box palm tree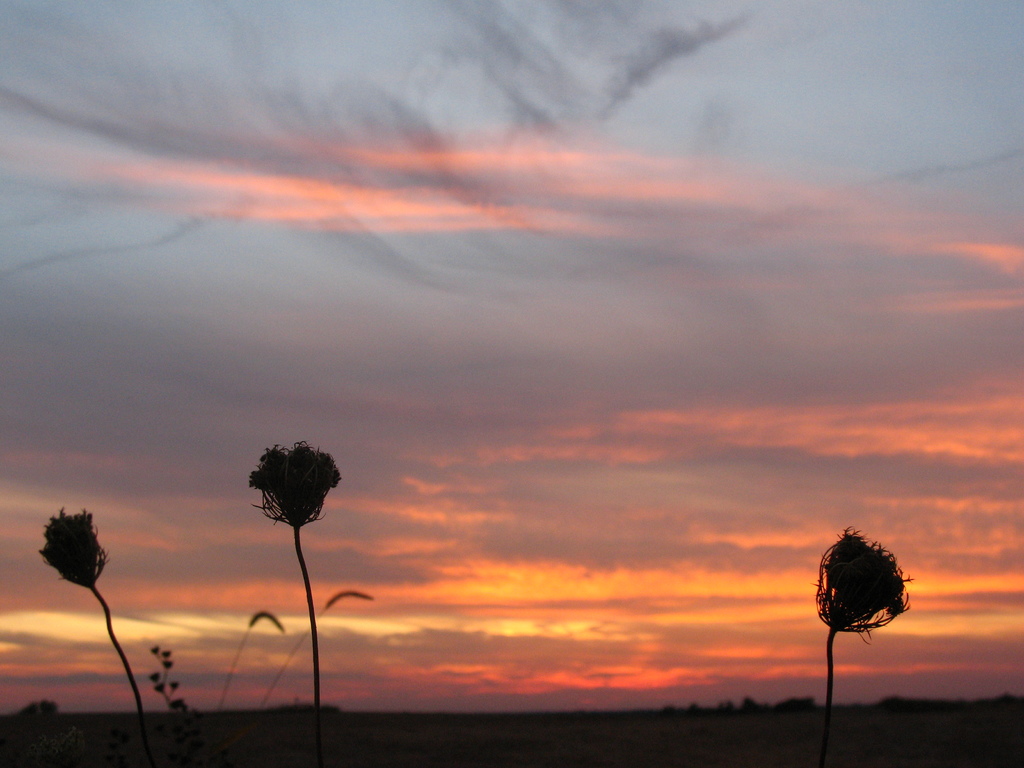
(x1=246, y1=438, x2=339, y2=703)
